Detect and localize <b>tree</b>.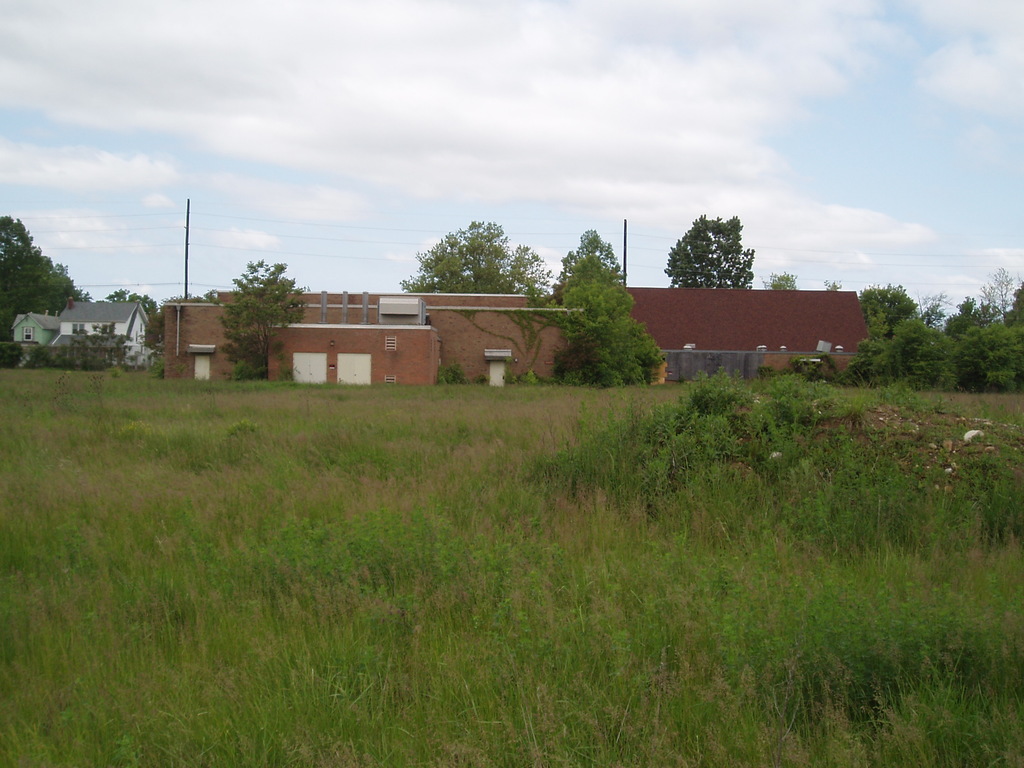
Localized at <bbox>980, 267, 1020, 324</bbox>.
